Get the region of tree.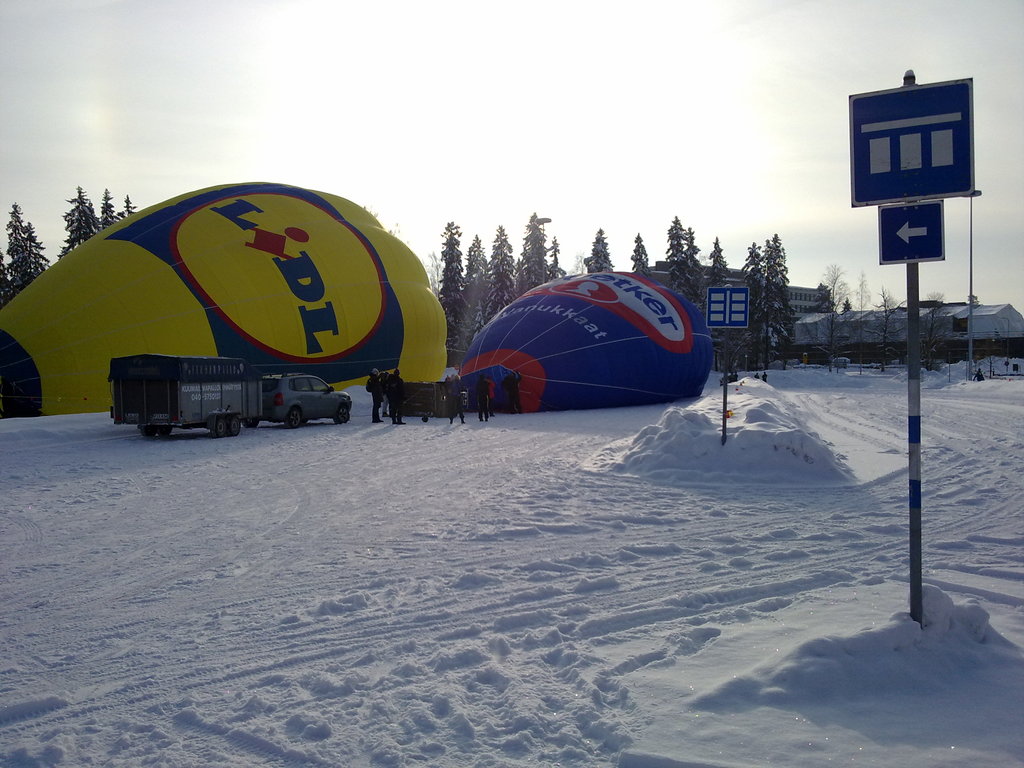
56:184:102:259.
